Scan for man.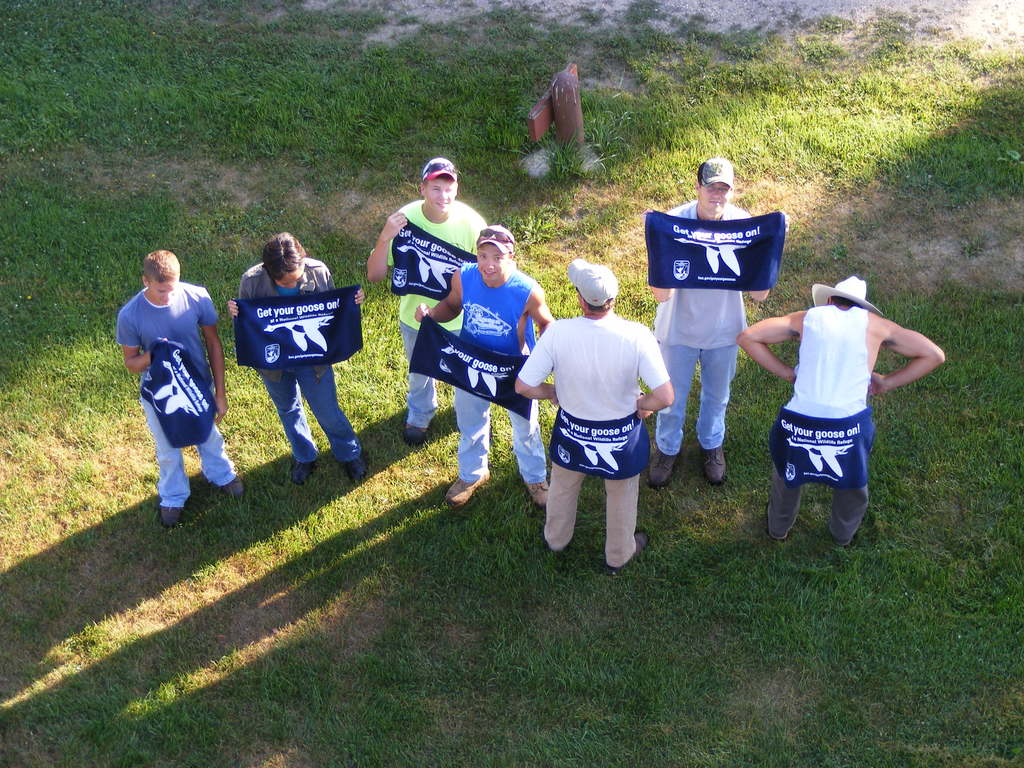
Scan result: [x1=413, y1=225, x2=554, y2=511].
